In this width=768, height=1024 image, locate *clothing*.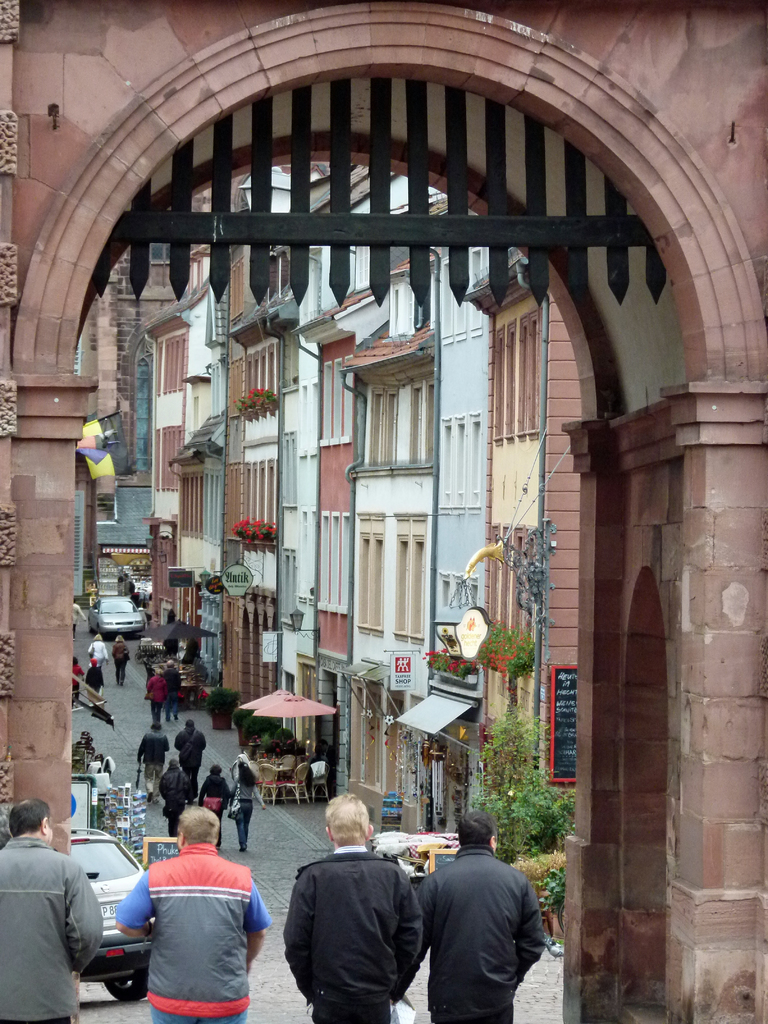
Bounding box: x1=86 y1=665 x2=111 y2=705.
